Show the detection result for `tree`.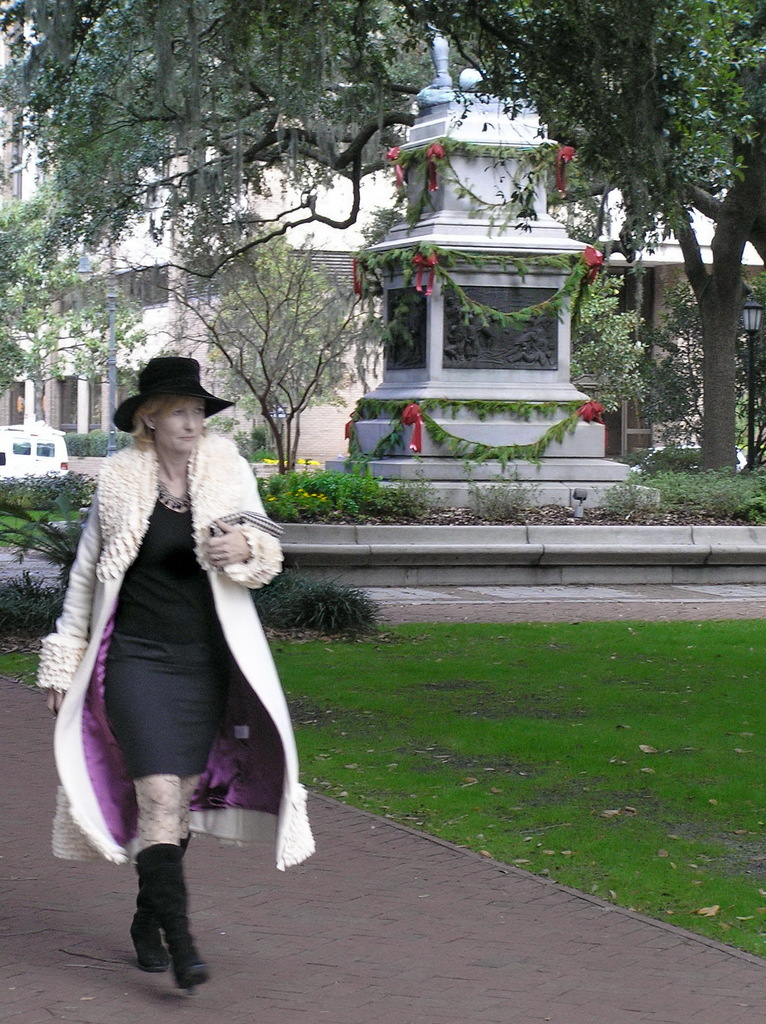
box(134, 233, 384, 476).
